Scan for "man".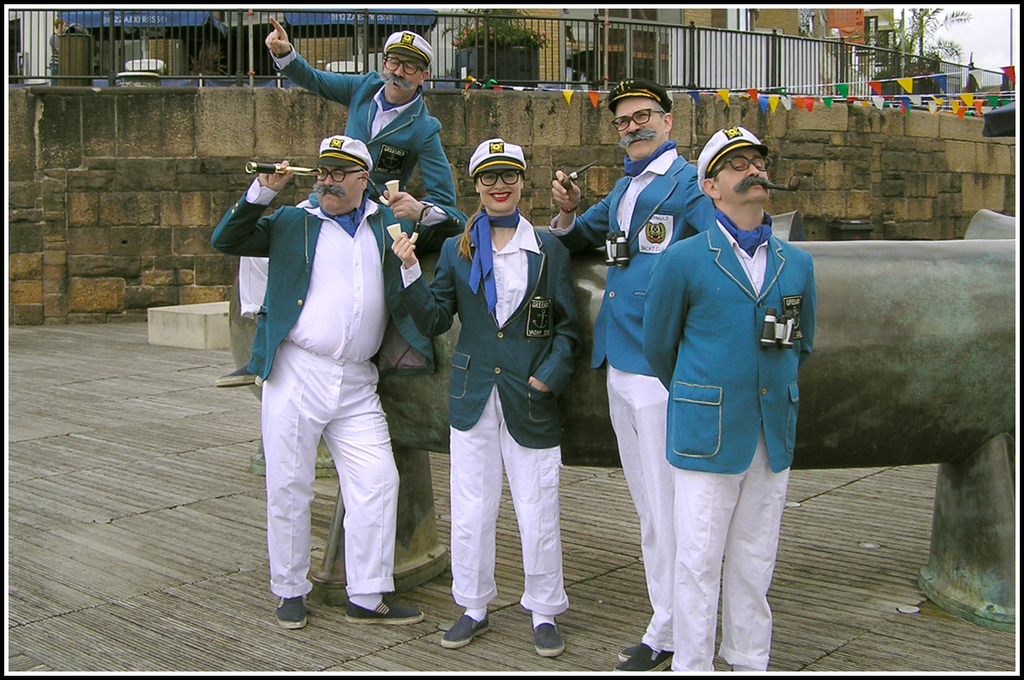
Scan result: rect(644, 128, 818, 670).
